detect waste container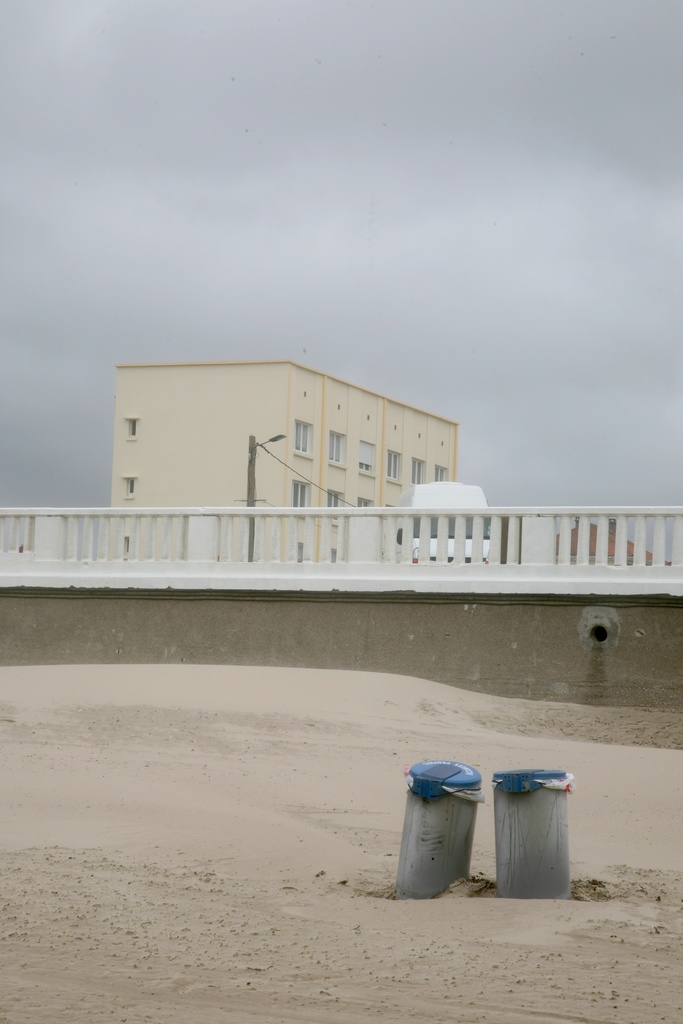
bbox(493, 774, 588, 908)
